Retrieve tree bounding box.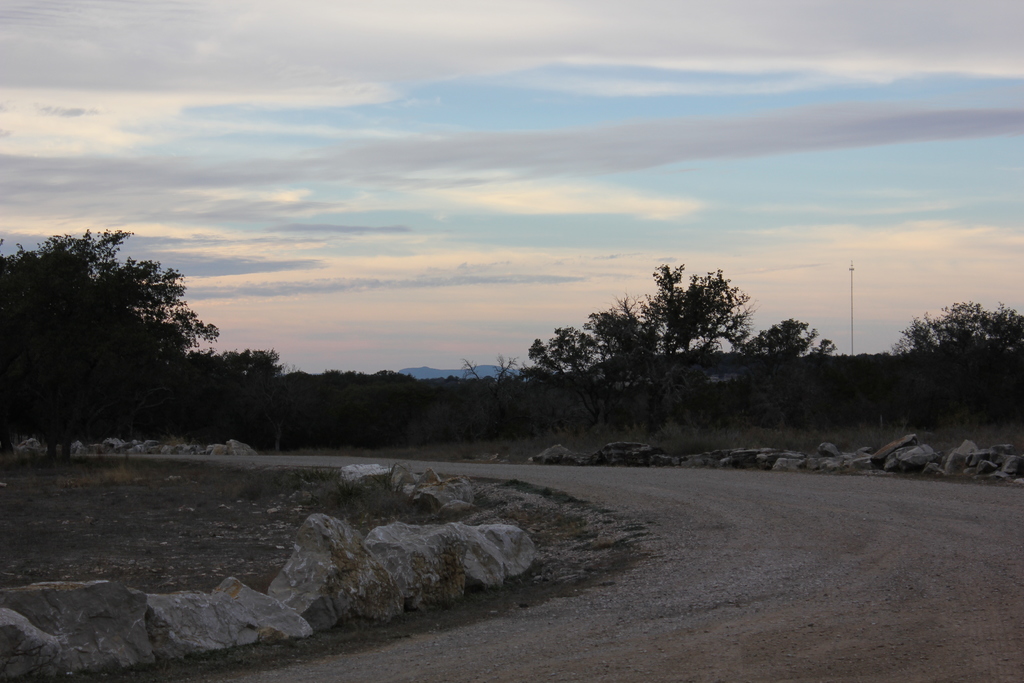
Bounding box: {"x1": 112, "y1": 354, "x2": 192, "y2": 434}.
